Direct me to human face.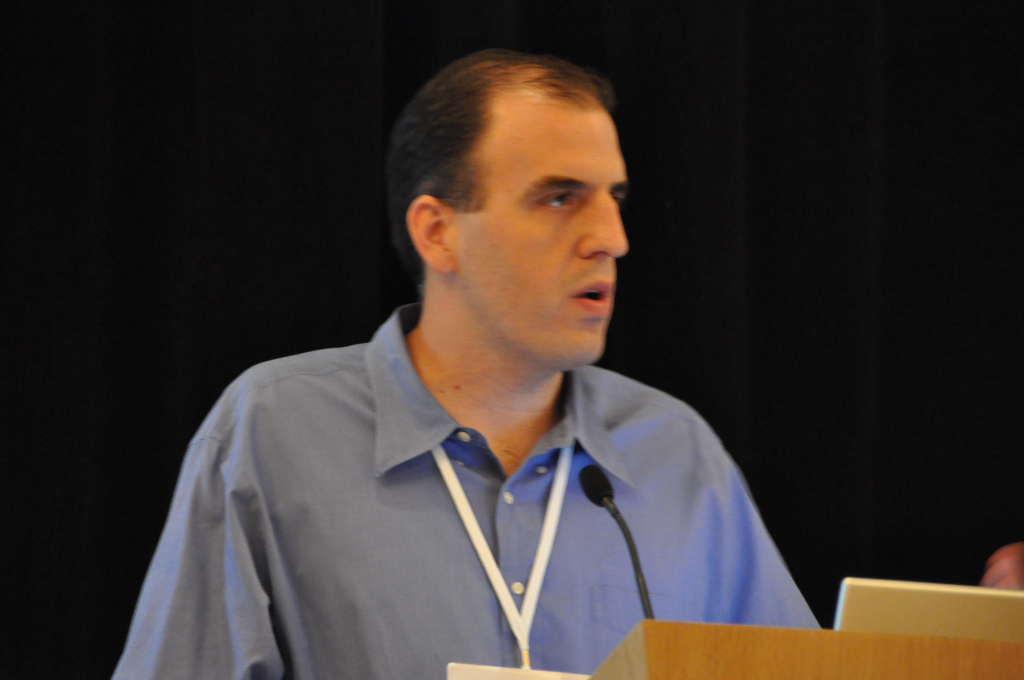
Direction: l=451, t=95, r=635, b=368.
